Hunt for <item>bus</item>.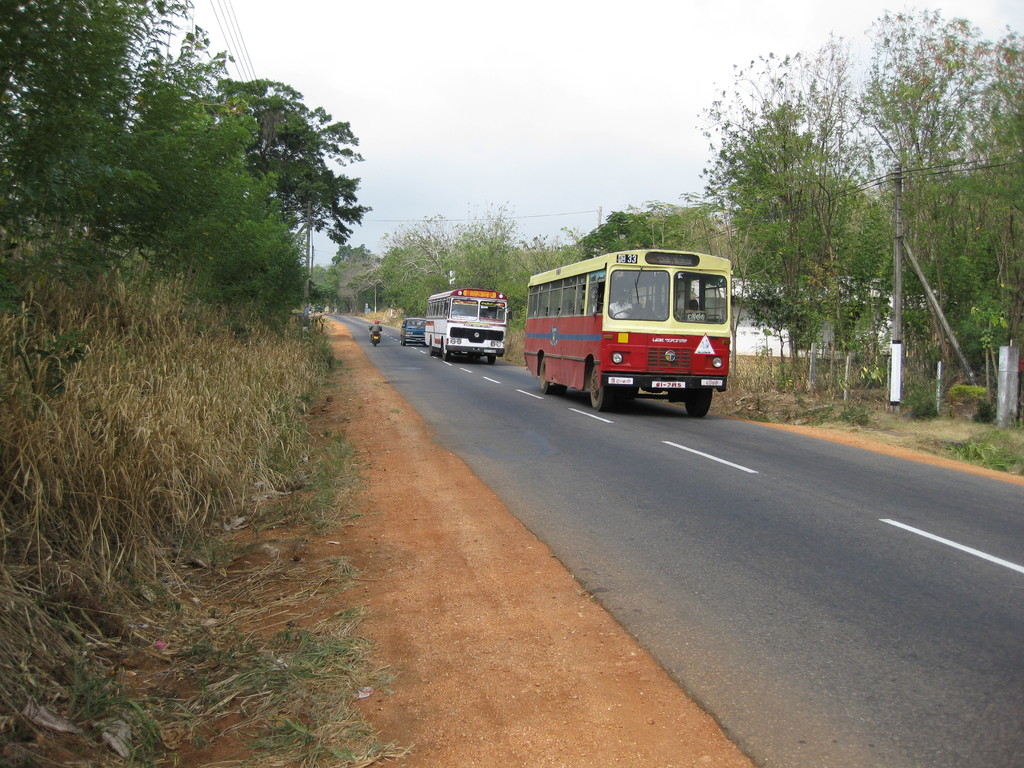
Hunted down at (x1=521, y1=249, x2=737, y2=415).
